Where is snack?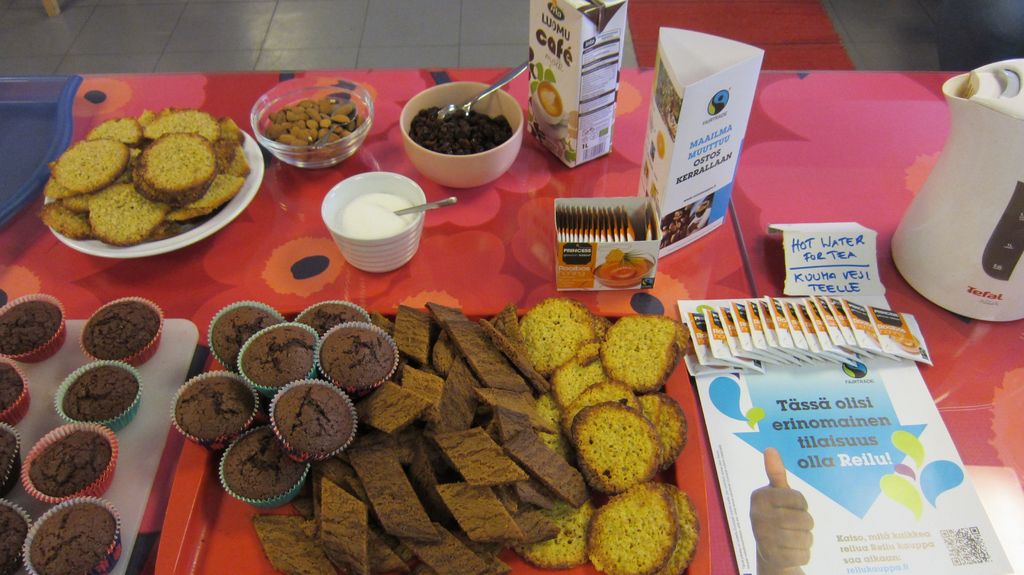
[0, 295, 59, 364].
